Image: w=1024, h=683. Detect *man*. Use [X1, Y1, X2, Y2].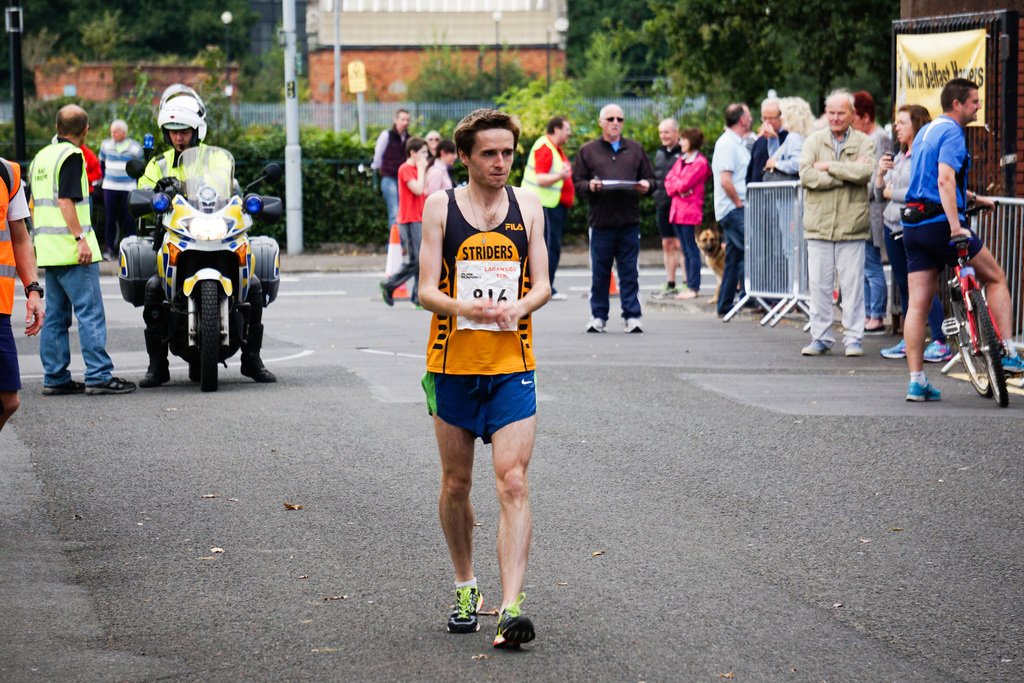
[745, 94, 786, 182].
